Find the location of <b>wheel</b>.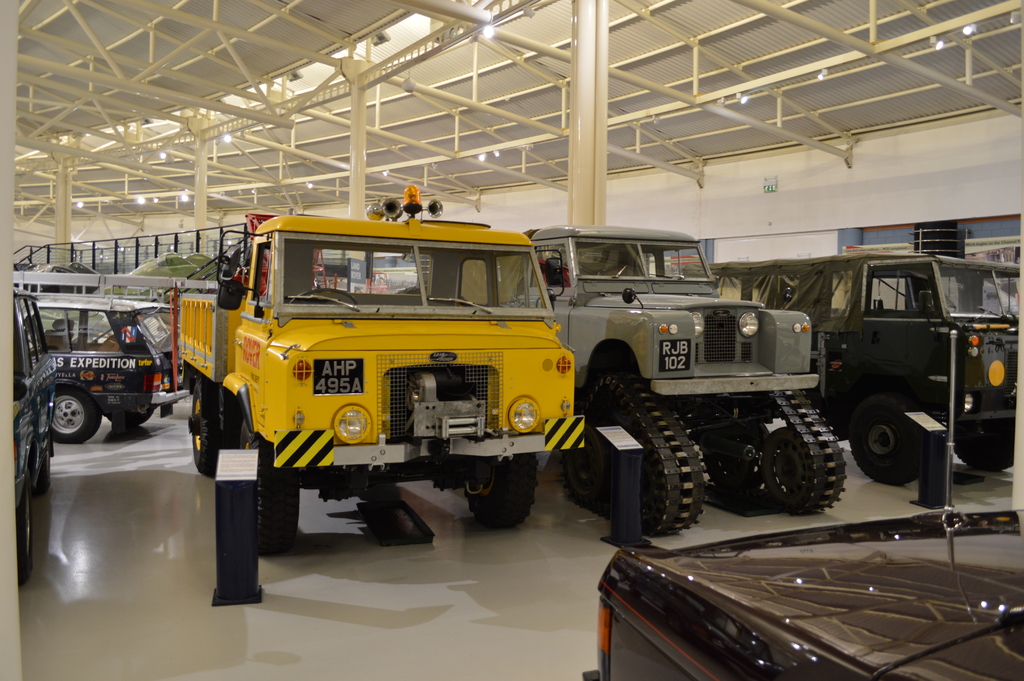
Location: x1=754, y1=410, x2=851, y2=515.
